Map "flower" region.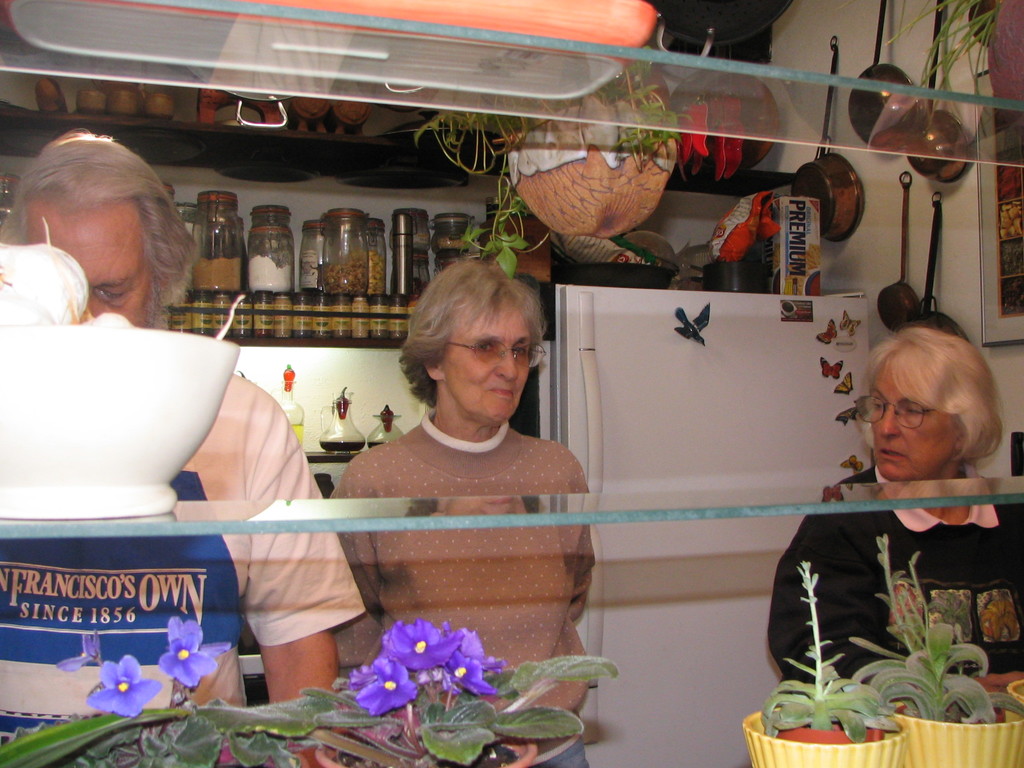
Mapped to left=86, top=654, right=155, bottom=728.
